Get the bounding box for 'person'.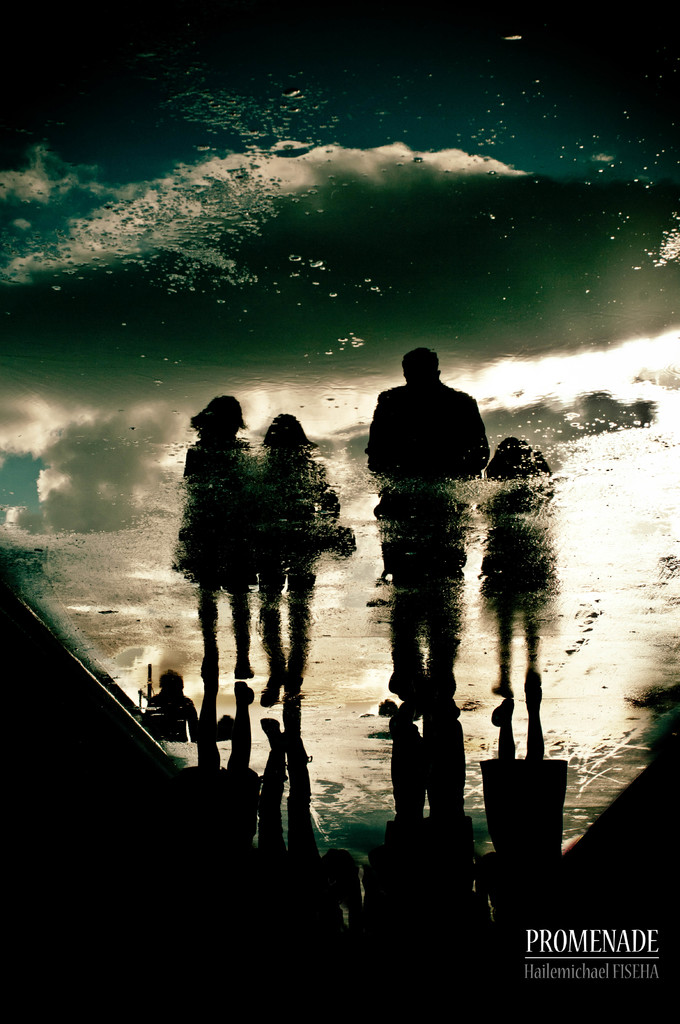
(166, 393, 264, 682).
